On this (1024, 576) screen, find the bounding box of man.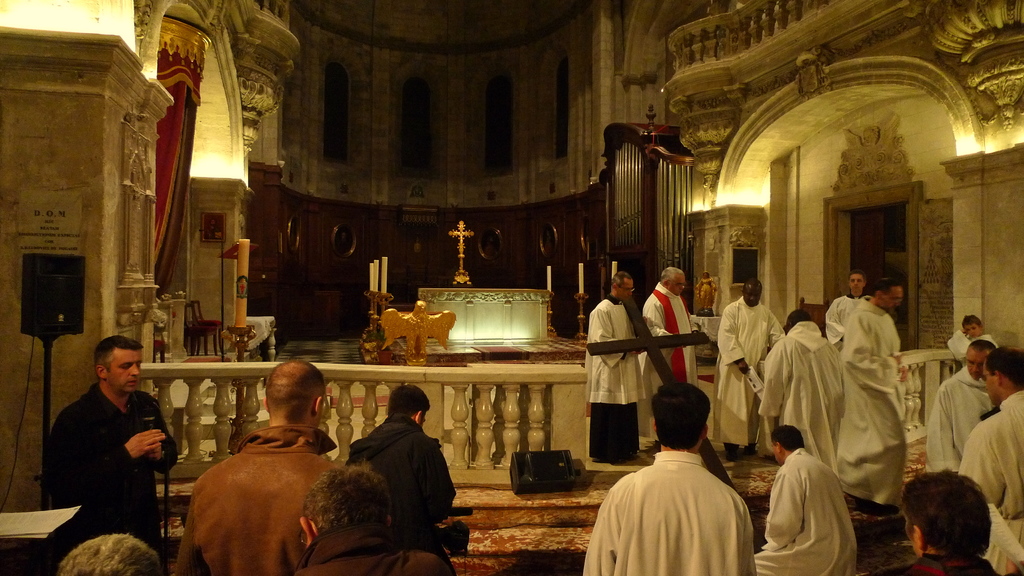
Bounding box: 708, 271, 785, 453.
